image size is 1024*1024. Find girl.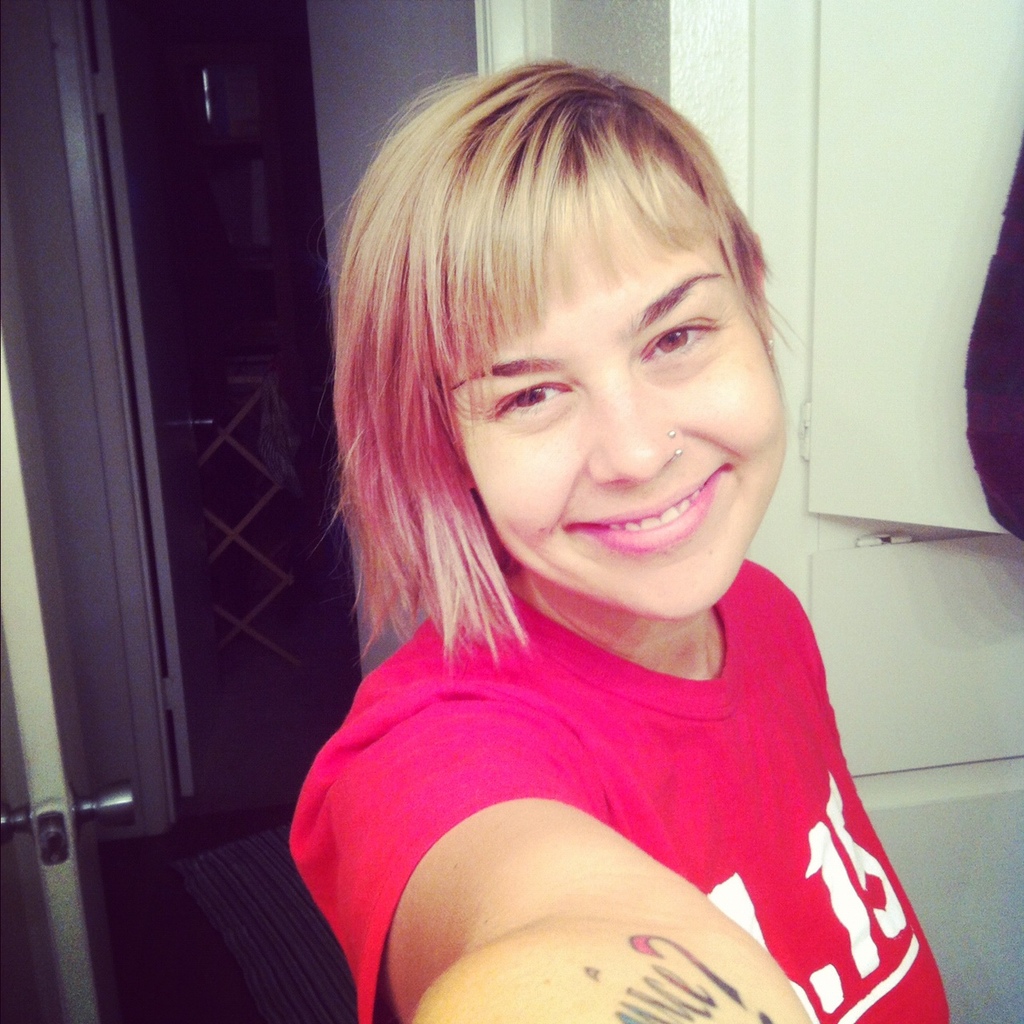
[288,50,1023,1022].
